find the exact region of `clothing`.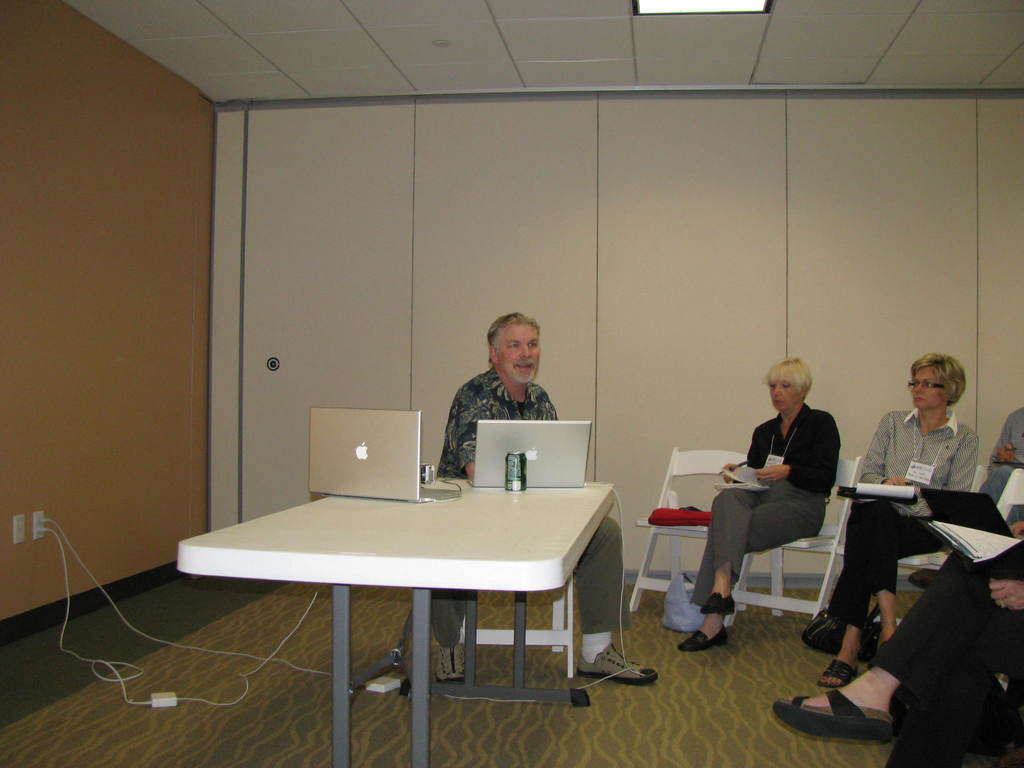
Exact region: [977,400,1023,528].
